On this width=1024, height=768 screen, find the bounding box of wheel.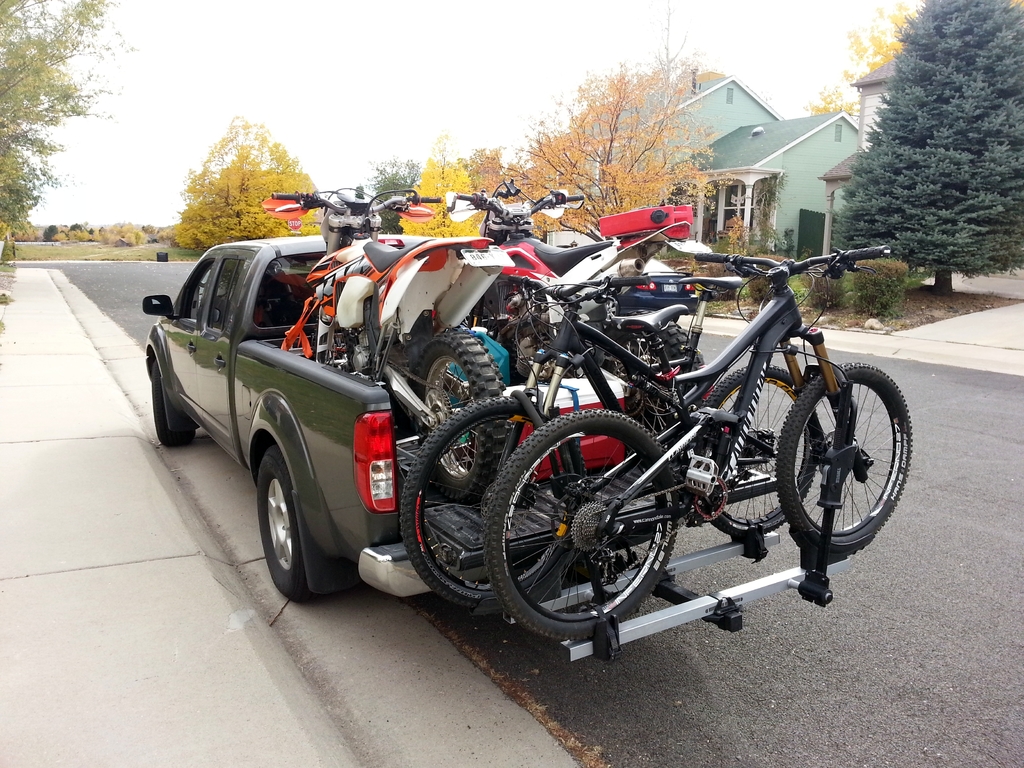
Bounding box: <box>479,413,686,639</box>.
